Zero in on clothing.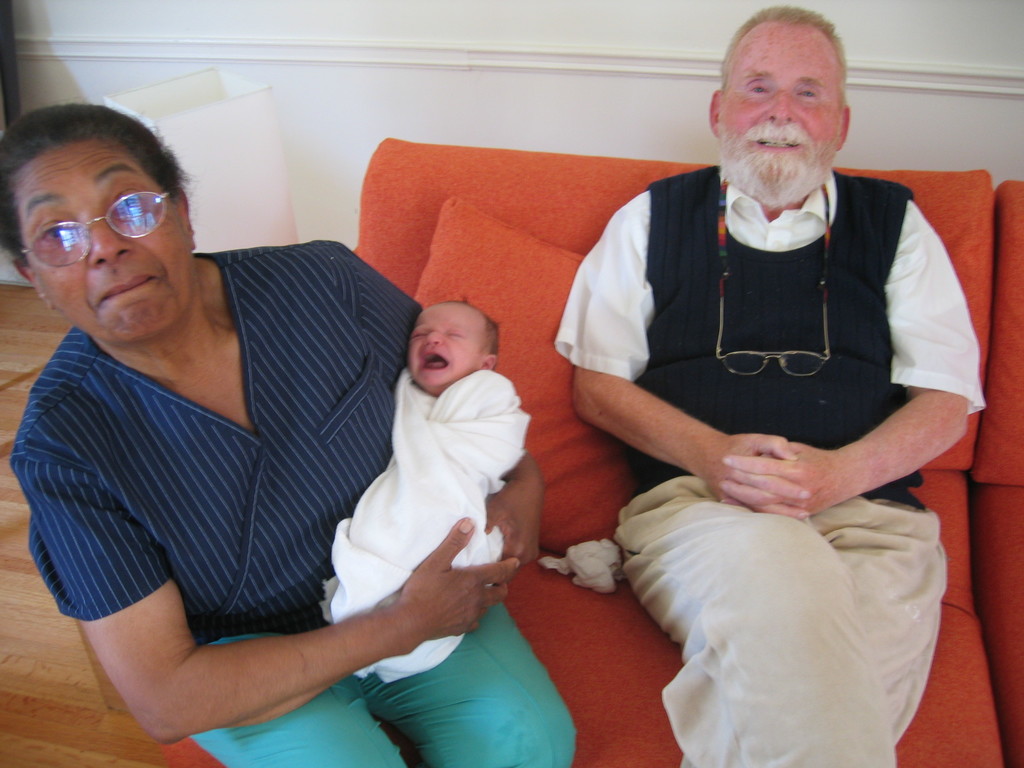
Zeroed in: 548:158:989:767.
